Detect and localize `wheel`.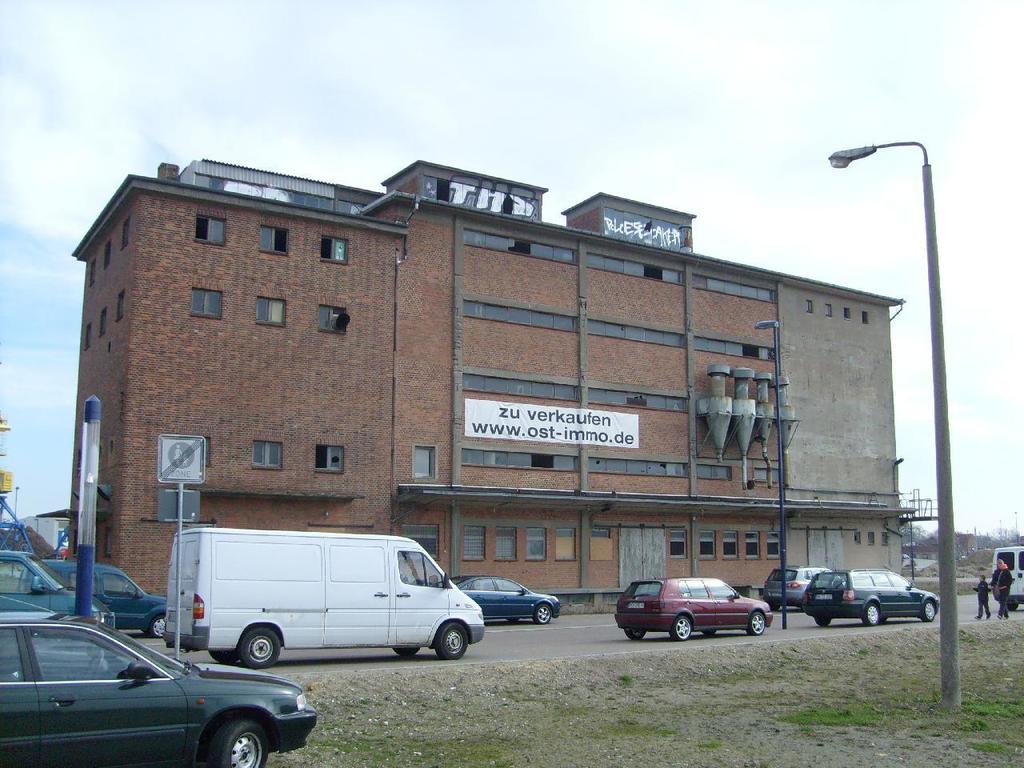
Localized at select_region(535, 602, 554, 625).
